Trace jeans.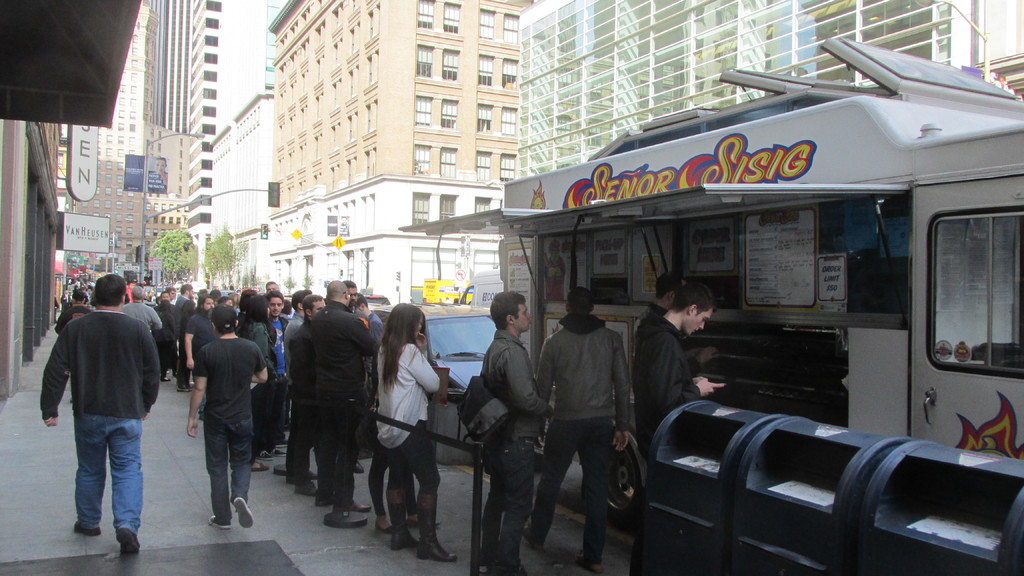
Traced to bbox=[484, 438, 534, 575].
